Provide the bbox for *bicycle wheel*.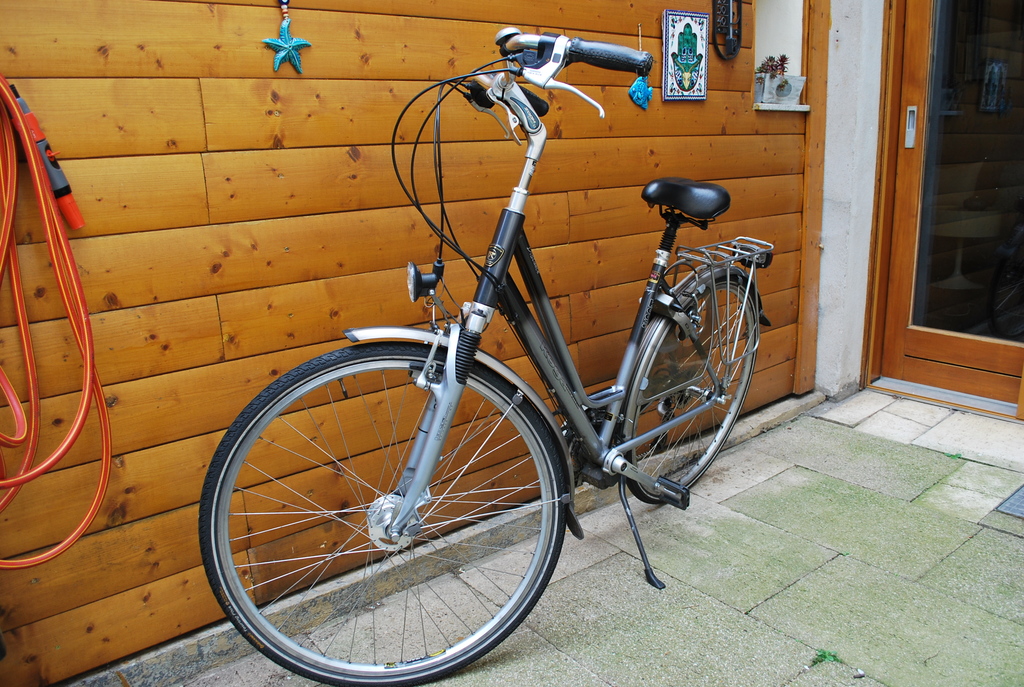
192/331/582/686.
